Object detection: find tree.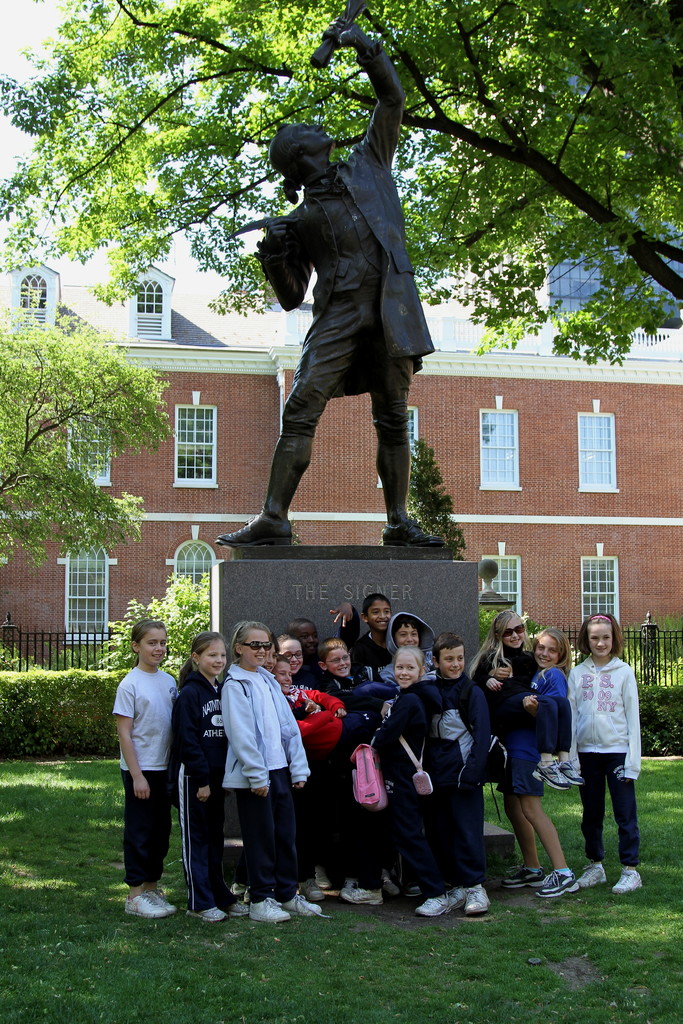
[x1=0, y1=289, x2=181, y2=560].
